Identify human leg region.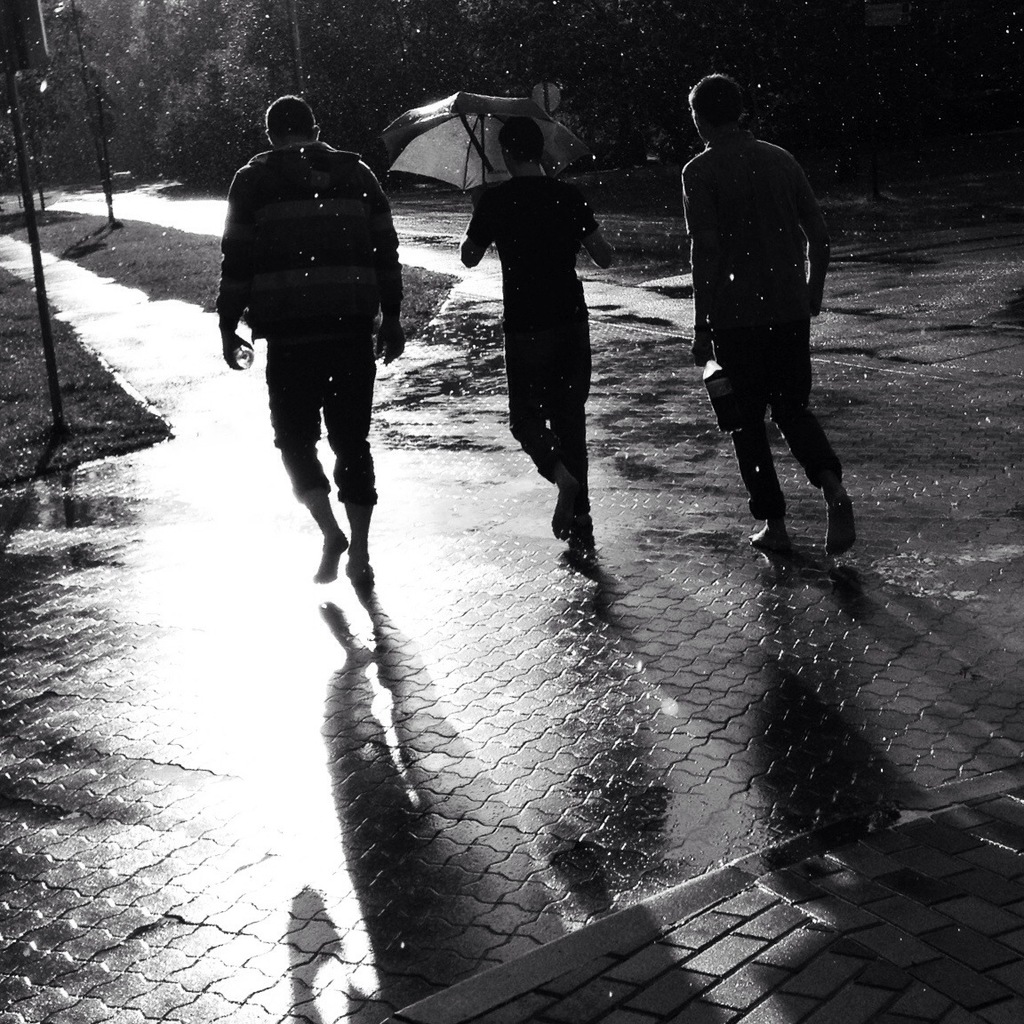
Region: detection(259, 332, 346, 583).
